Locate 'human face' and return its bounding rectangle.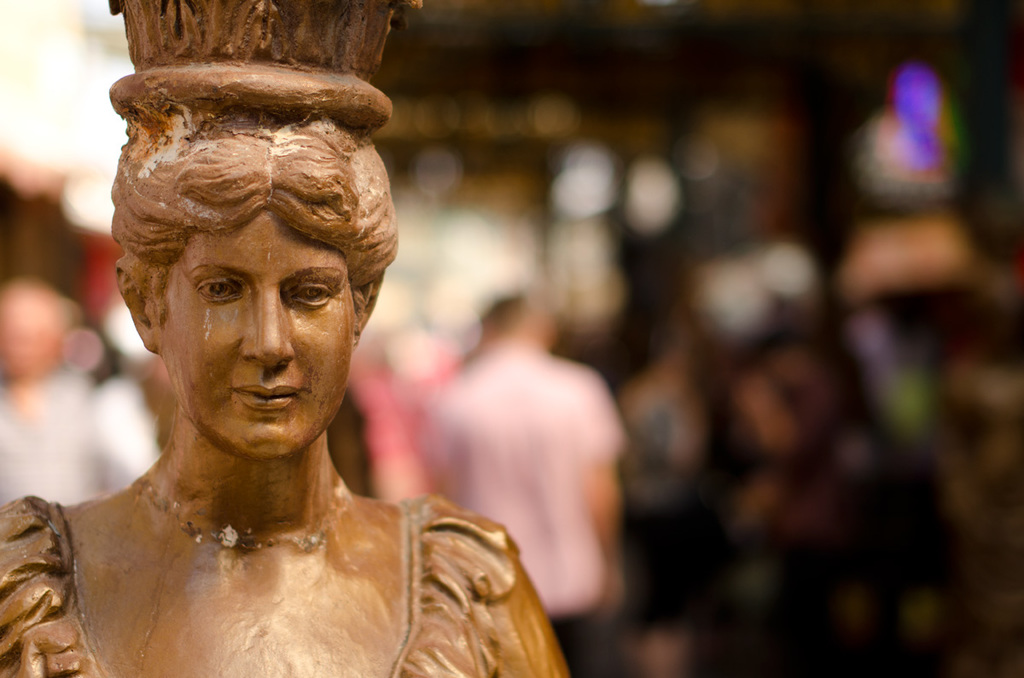
bbox(165, 209, 353, 461).
